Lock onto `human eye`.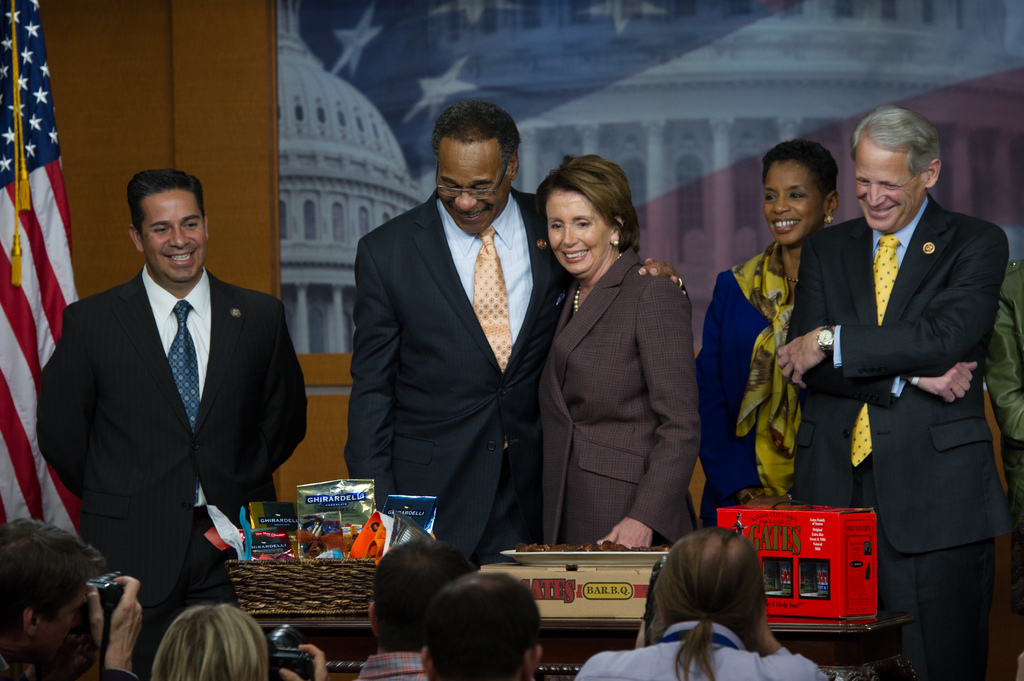
Locked: <box>790,192,805,201</box>.
